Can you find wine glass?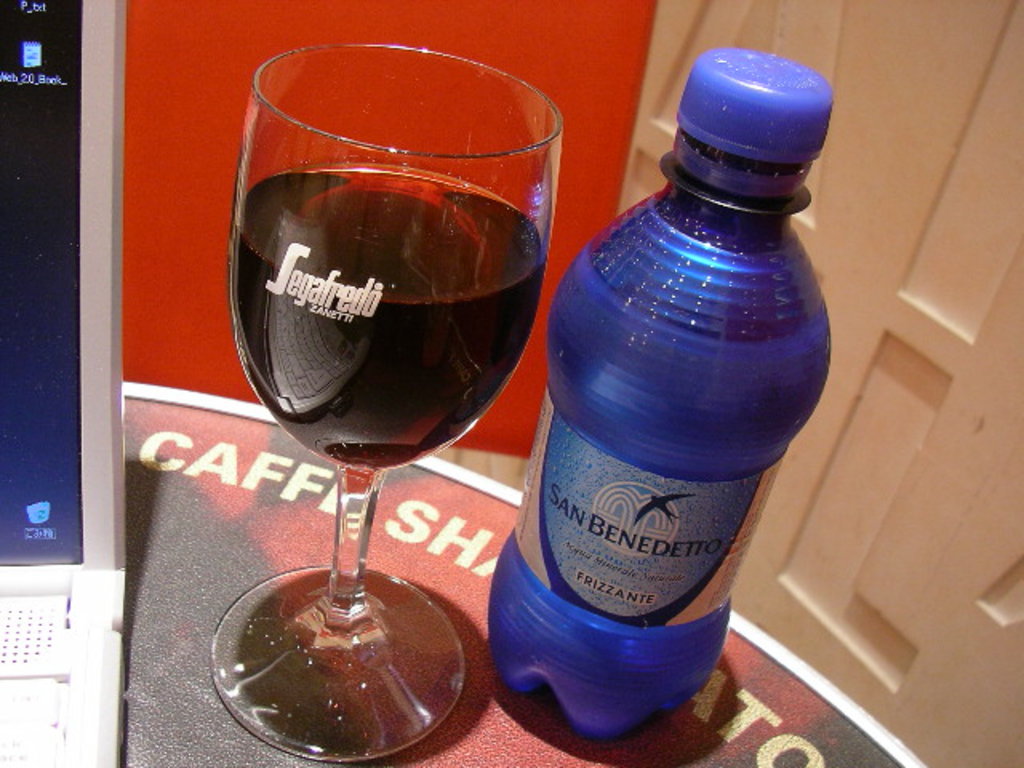
Yes, bounding box: 200/40/554/755.
